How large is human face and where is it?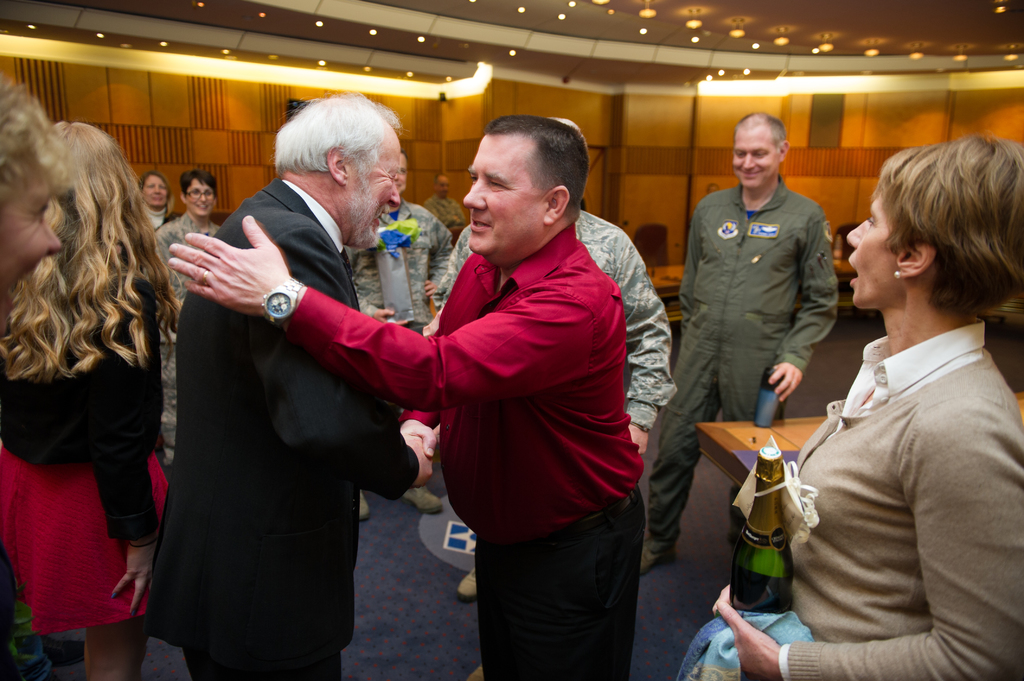
Bounding box: pyautogui.locateOnScreen(394, 154, 406, 193).
